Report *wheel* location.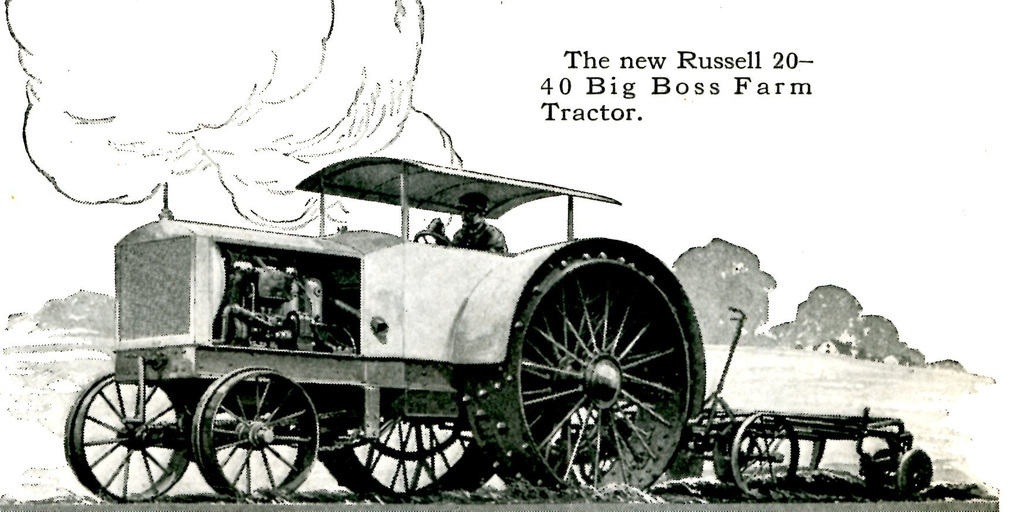
Report: BBox(191, 372, 321, 495).
